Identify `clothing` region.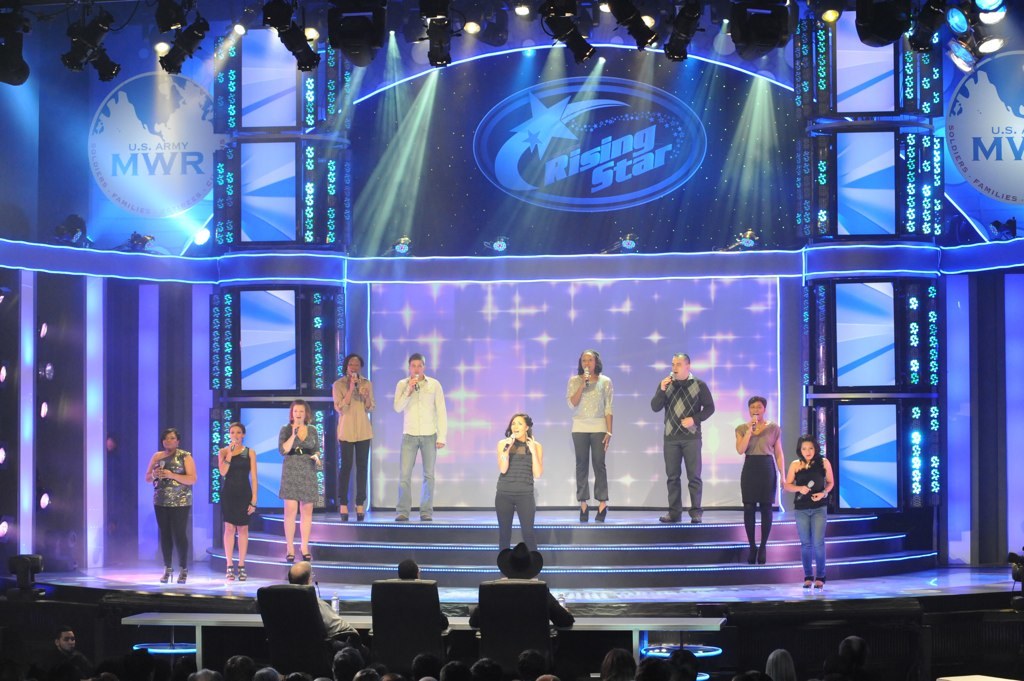
Region: detection(556, 371, 621, 510).
